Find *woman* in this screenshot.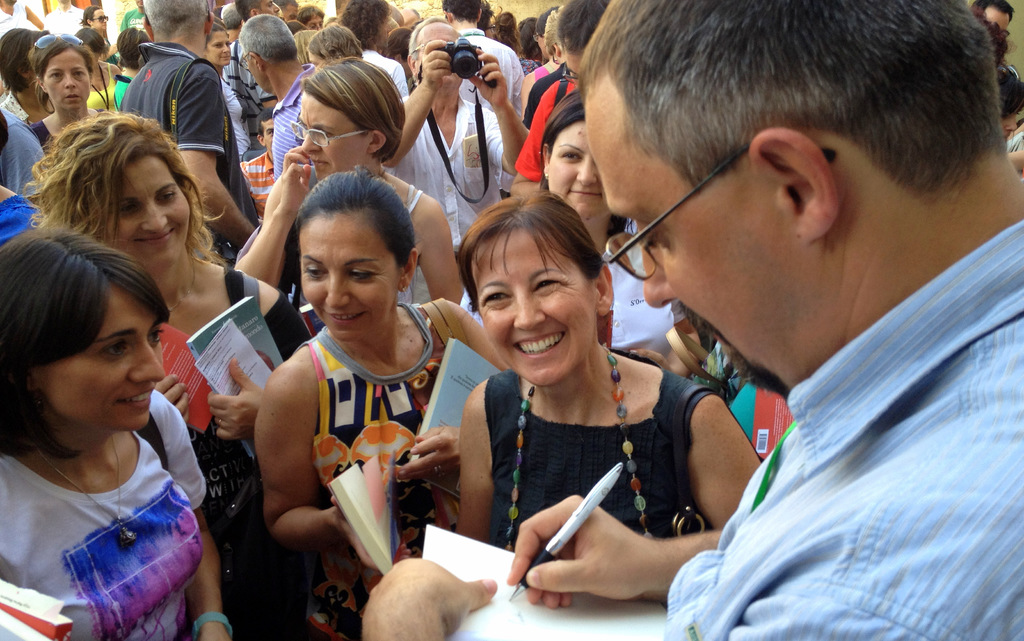
The bounding box for *woman* is select_region(0, 24, 61, 124).
